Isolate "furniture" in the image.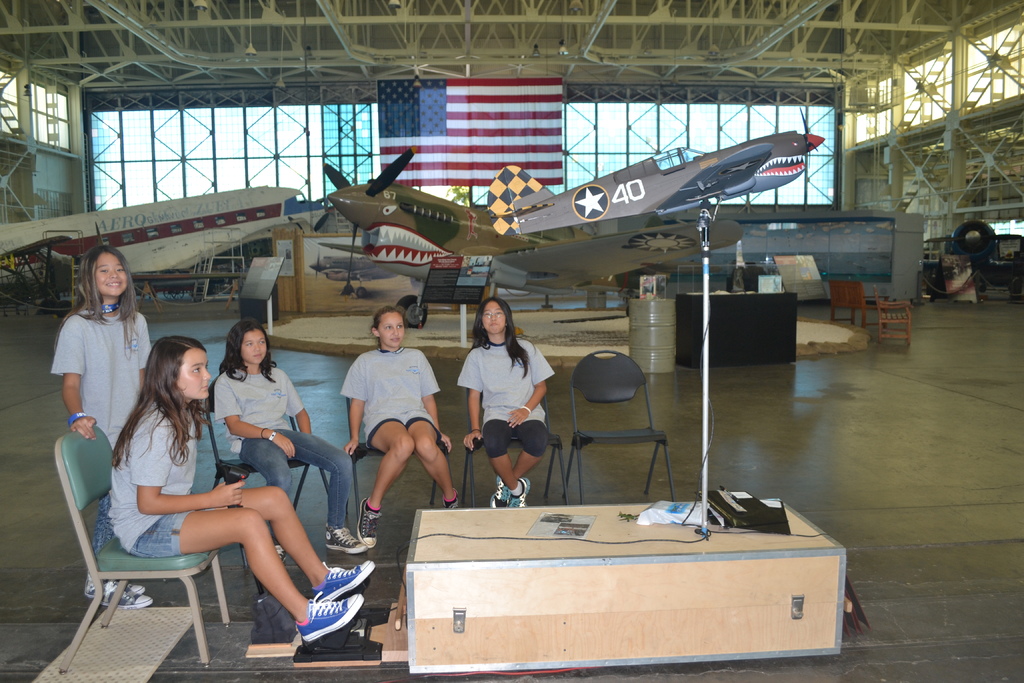
Isolated region: detection(830, 281, 890, 331).
